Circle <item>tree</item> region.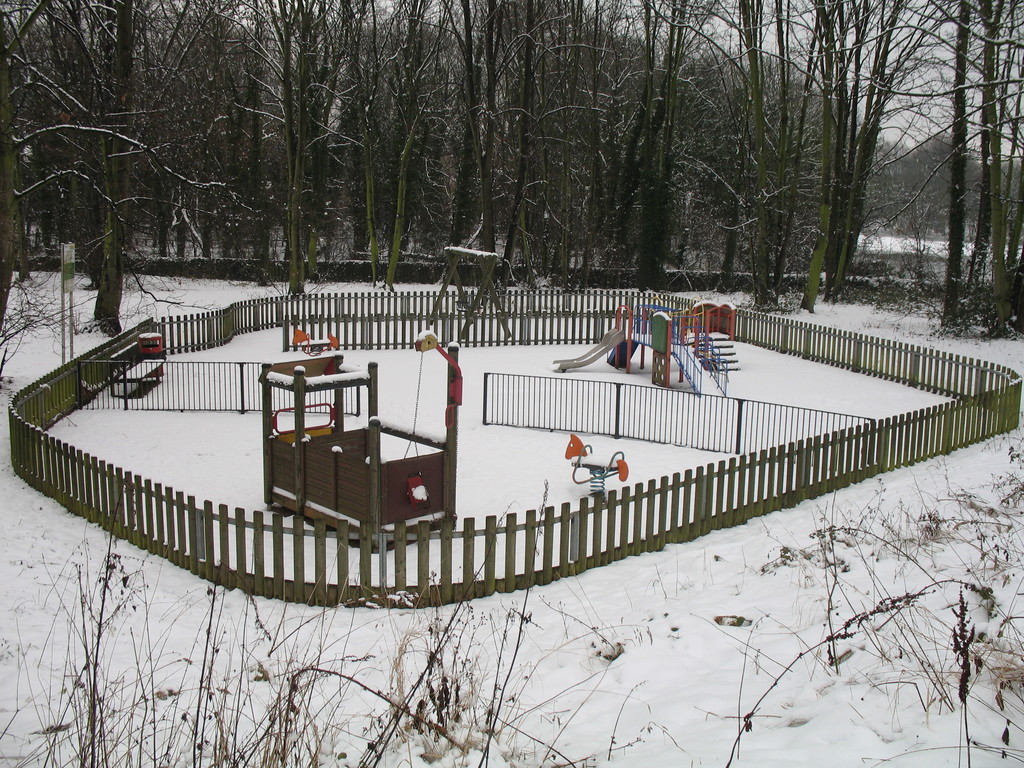
Region: x1=605 y1=0 x2=792 y2=299.
